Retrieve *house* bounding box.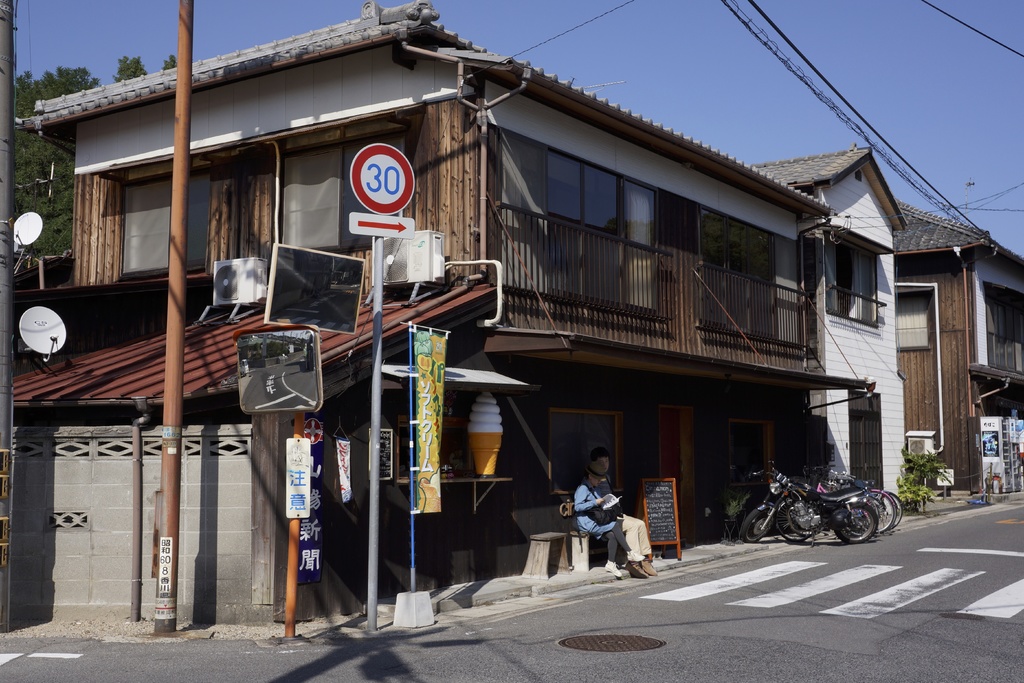
Bounding box: BBox(850, 194, 1023, 507).
